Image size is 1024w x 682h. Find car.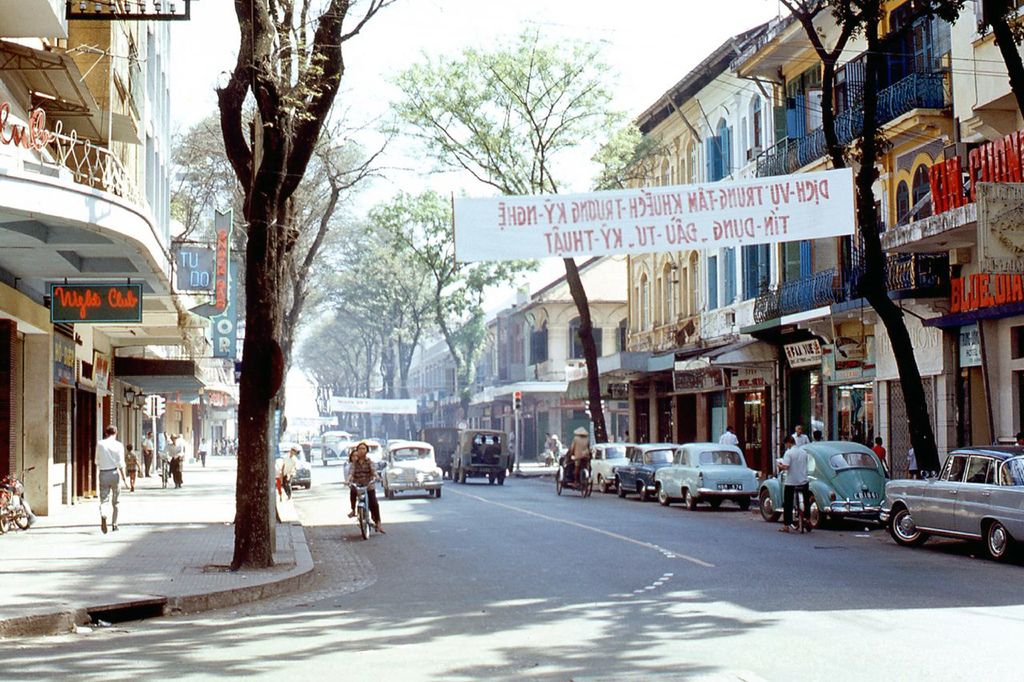
locate(609, 442, 680, 499).
